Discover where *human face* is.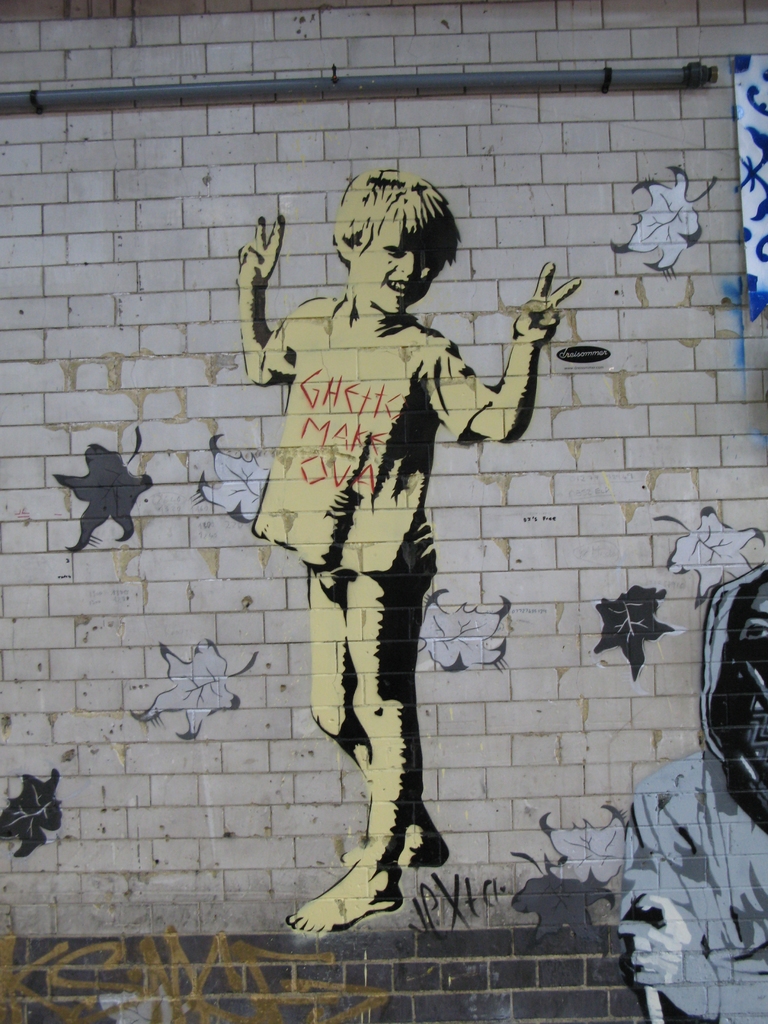
Discovered at (356,215,442,314).
